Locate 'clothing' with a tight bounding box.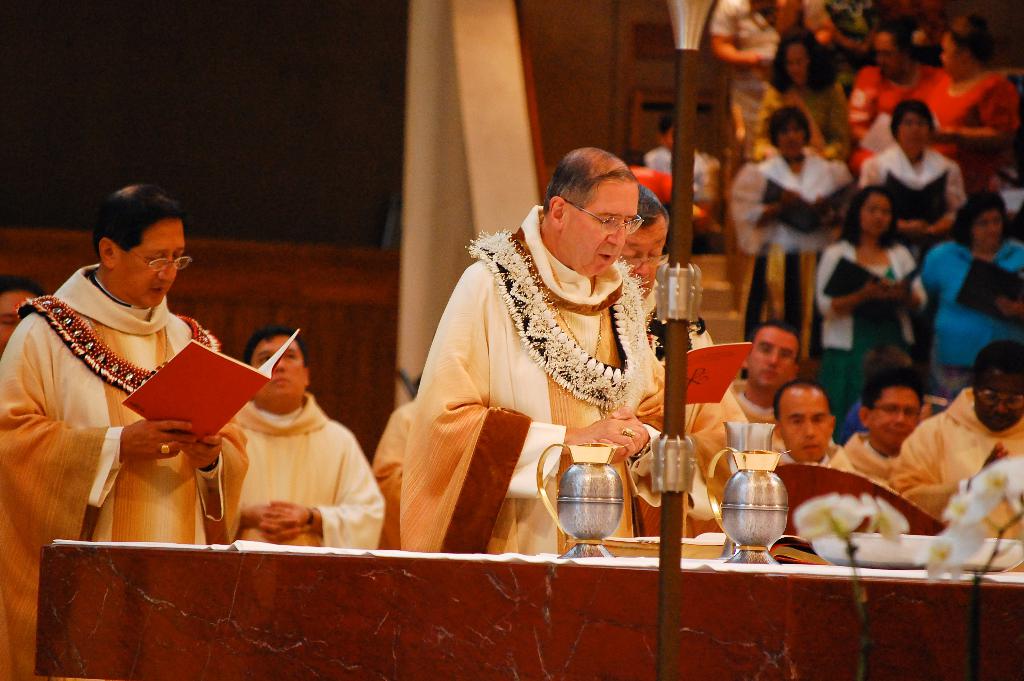
x1=921 y1=239 x2=1023 y2=403.
